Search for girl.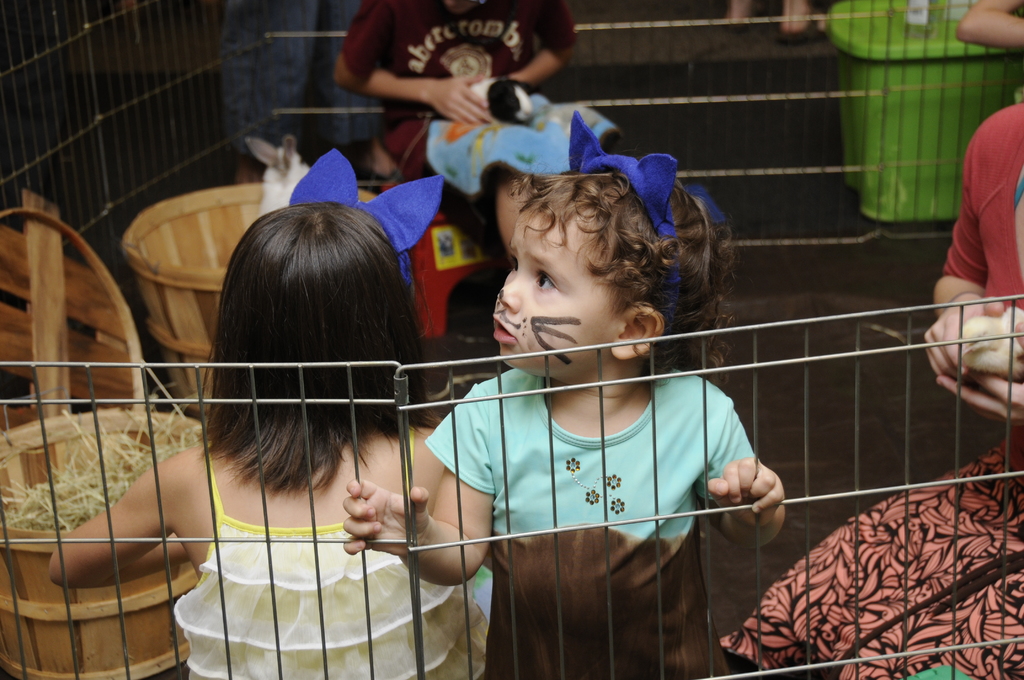
Found at [left=341, top=153, right=792, bottom=679].
